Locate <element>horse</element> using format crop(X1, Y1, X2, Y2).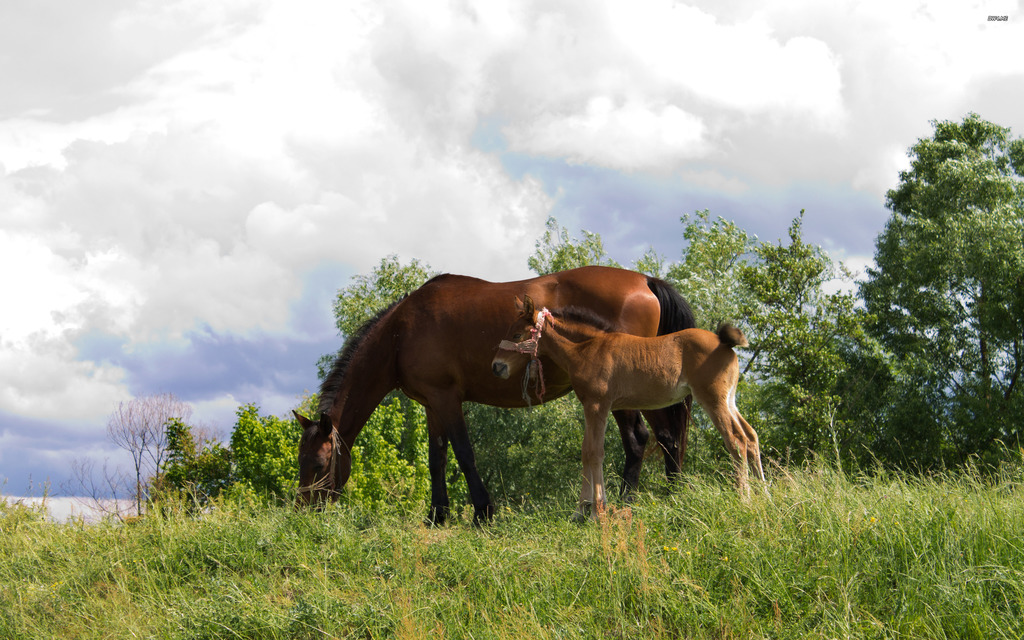
crop(489, 296, 775, 519).
